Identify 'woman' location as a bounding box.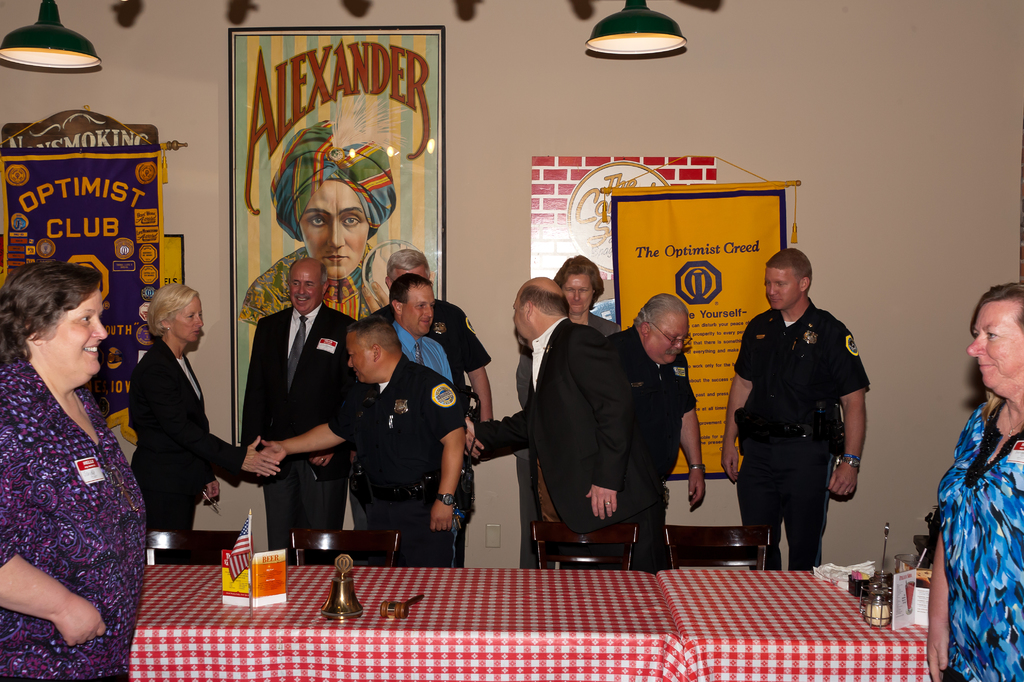
bbox=(926, 283, 1023, 681).
